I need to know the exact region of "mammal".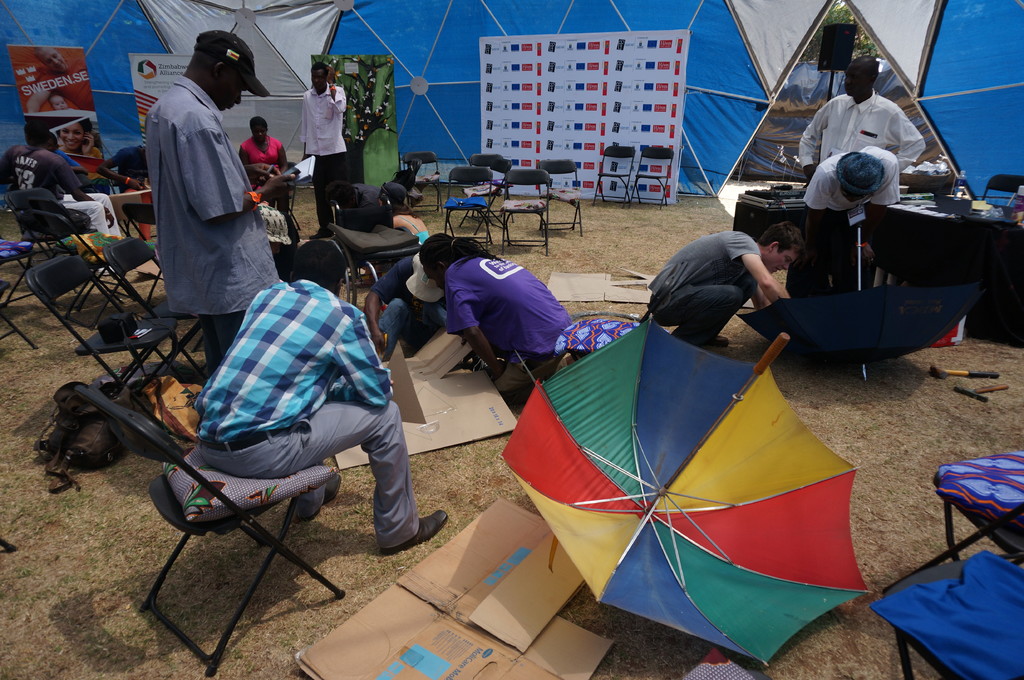
Region: (left=799, top=143, right=902, bottom=303).
